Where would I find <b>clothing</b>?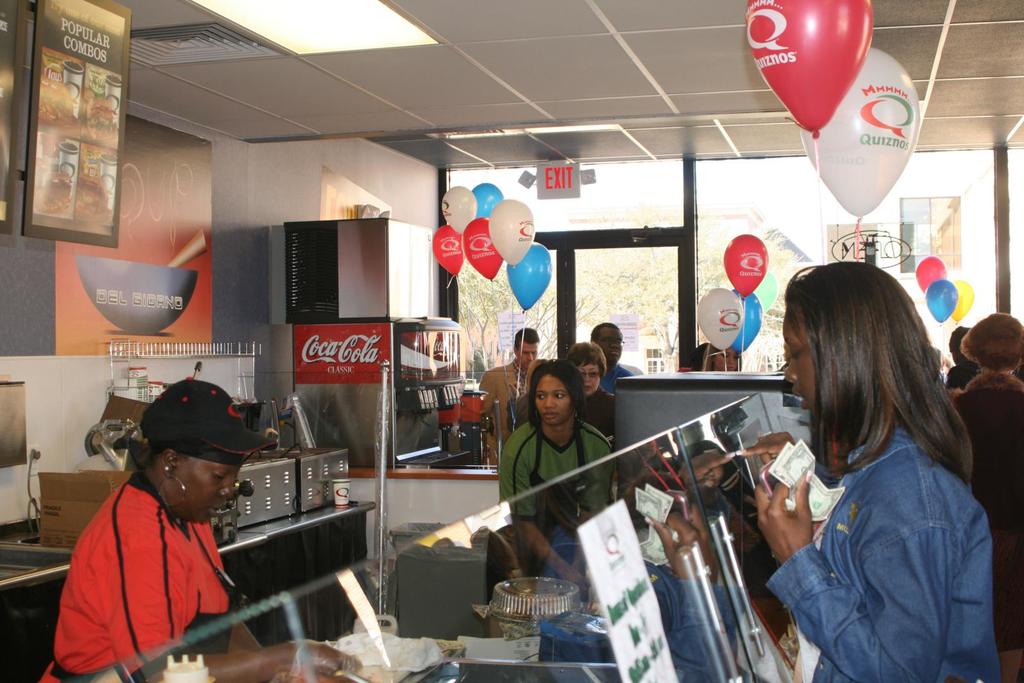
At rect(493, 416, 633, 582).
